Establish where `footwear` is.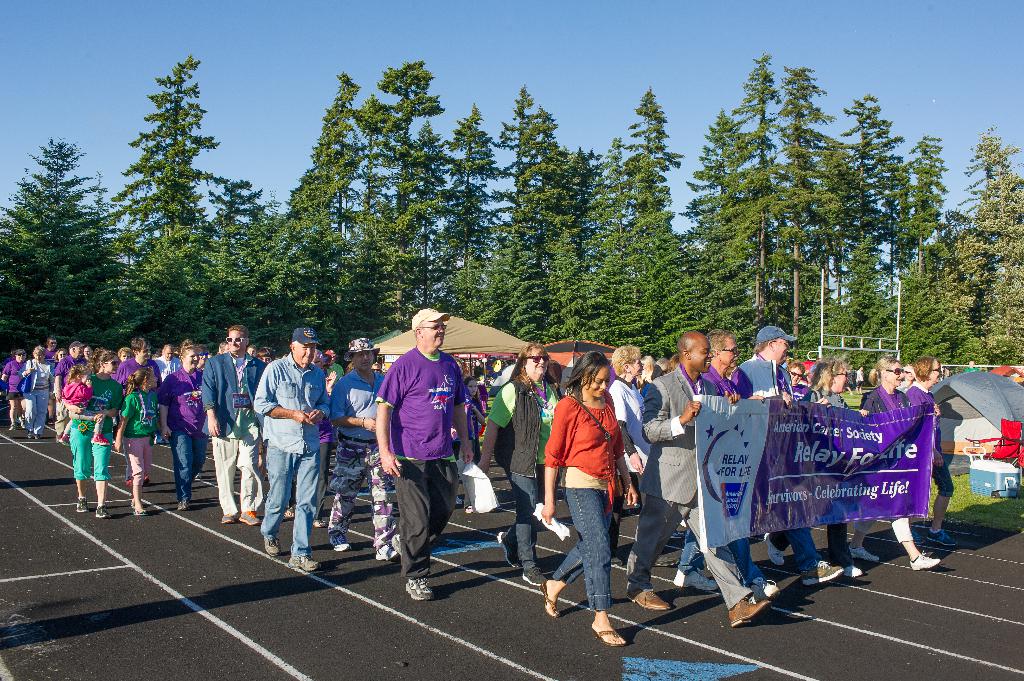
Established at 925/527/958/550.
